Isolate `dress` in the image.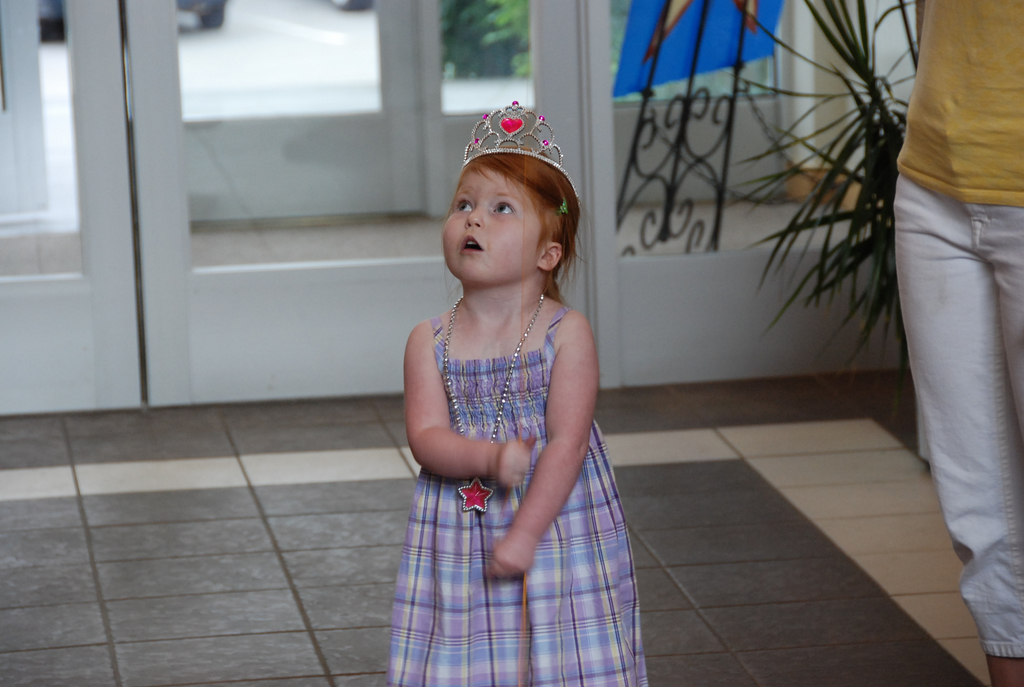
Isolated region: bbox=(391, 290, 576, 595).
